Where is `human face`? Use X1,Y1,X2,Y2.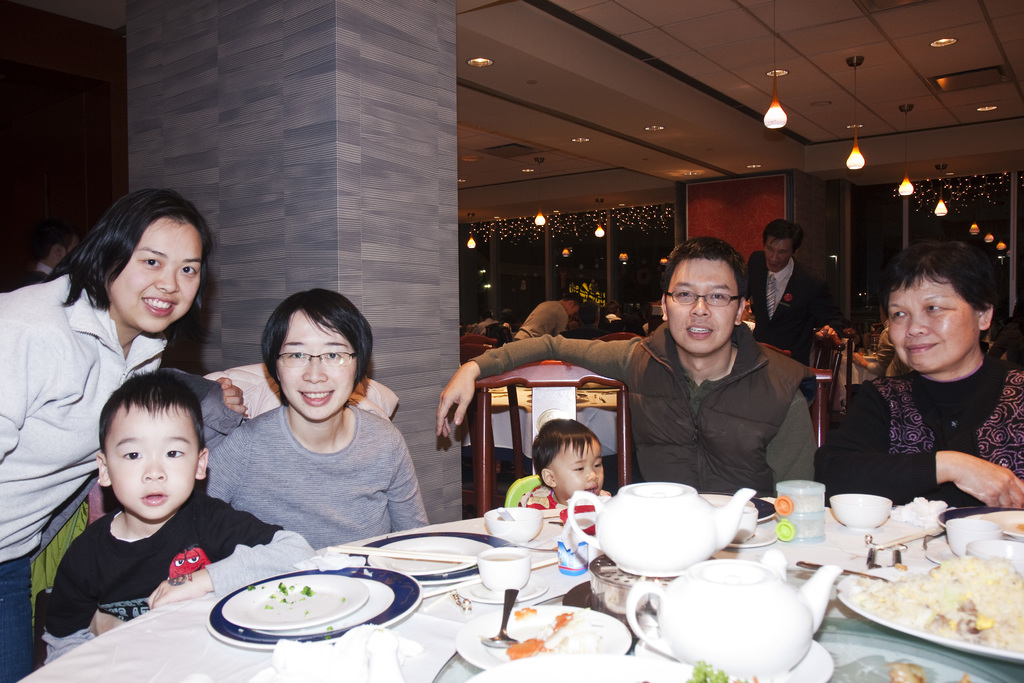
666,257,740,357.
